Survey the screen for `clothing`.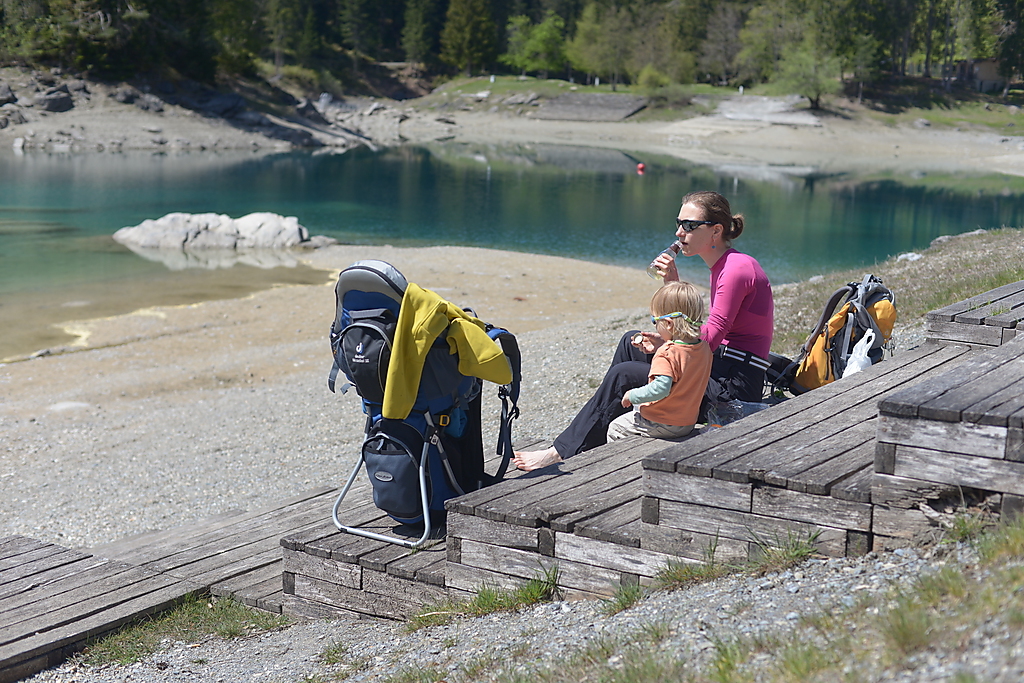
Survey found: [left=698, top=239, right=773, bottom=360].
